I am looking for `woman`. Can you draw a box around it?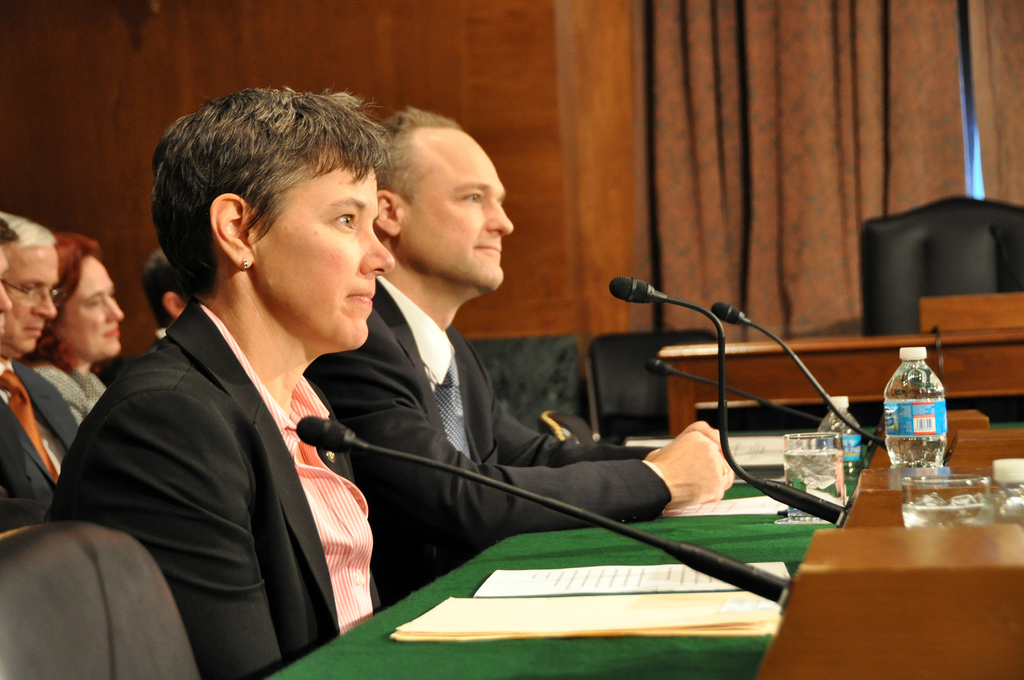
Sure, the bounding box is (26,228,123,423).
